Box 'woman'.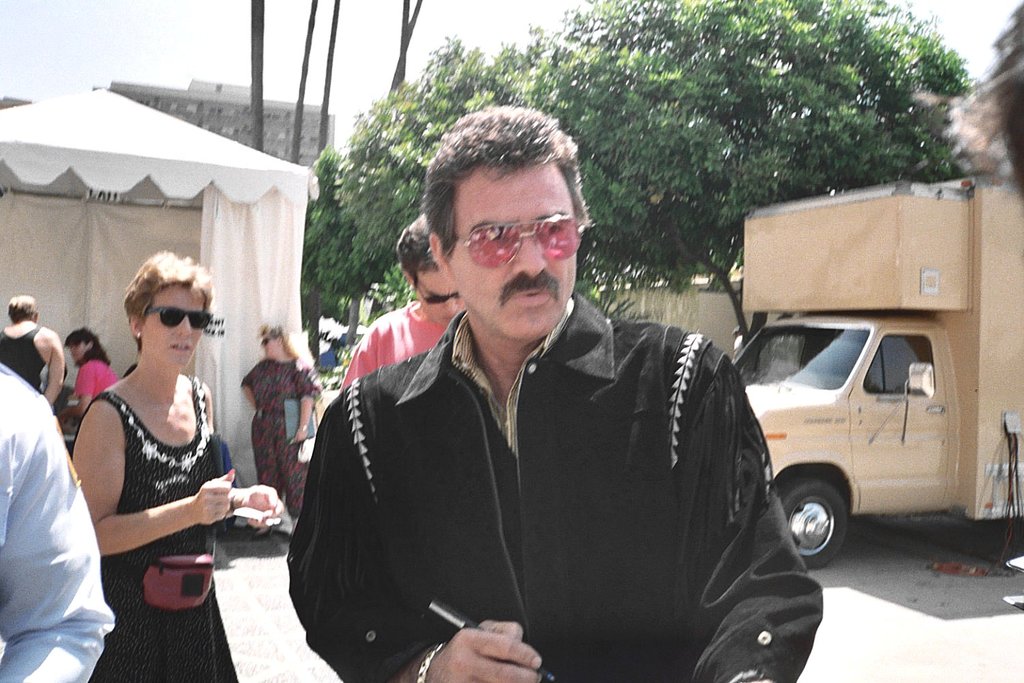
x1=58, y1=325, x2=119, y2=434.
